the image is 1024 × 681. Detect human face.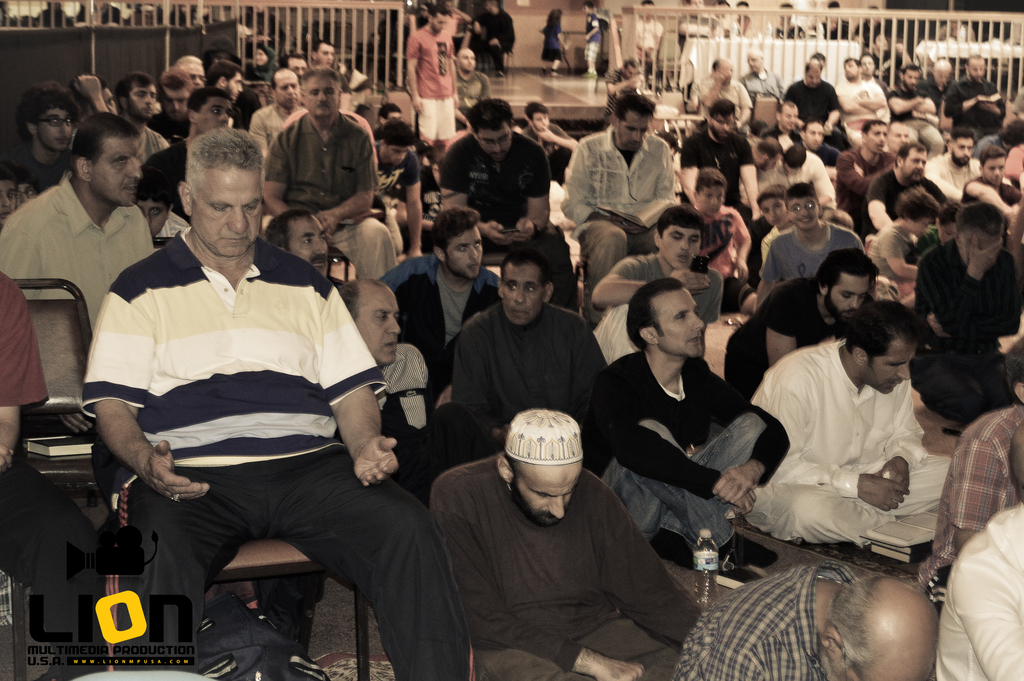
Detection: <region>502, 261, 543, 325</region>.
